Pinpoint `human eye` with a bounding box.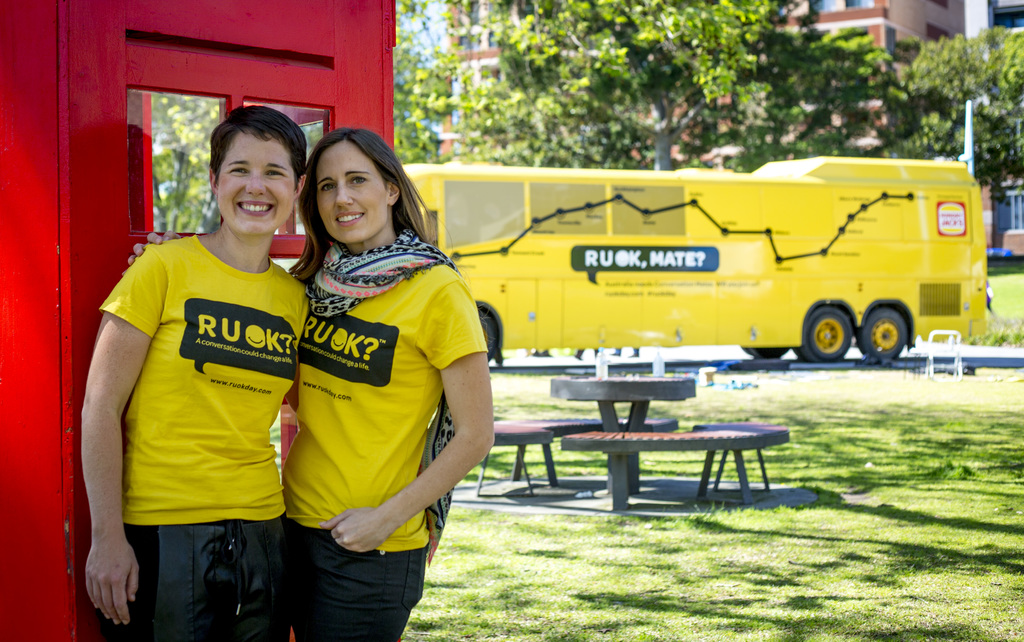
select_region(314, 179, 337, 199).
